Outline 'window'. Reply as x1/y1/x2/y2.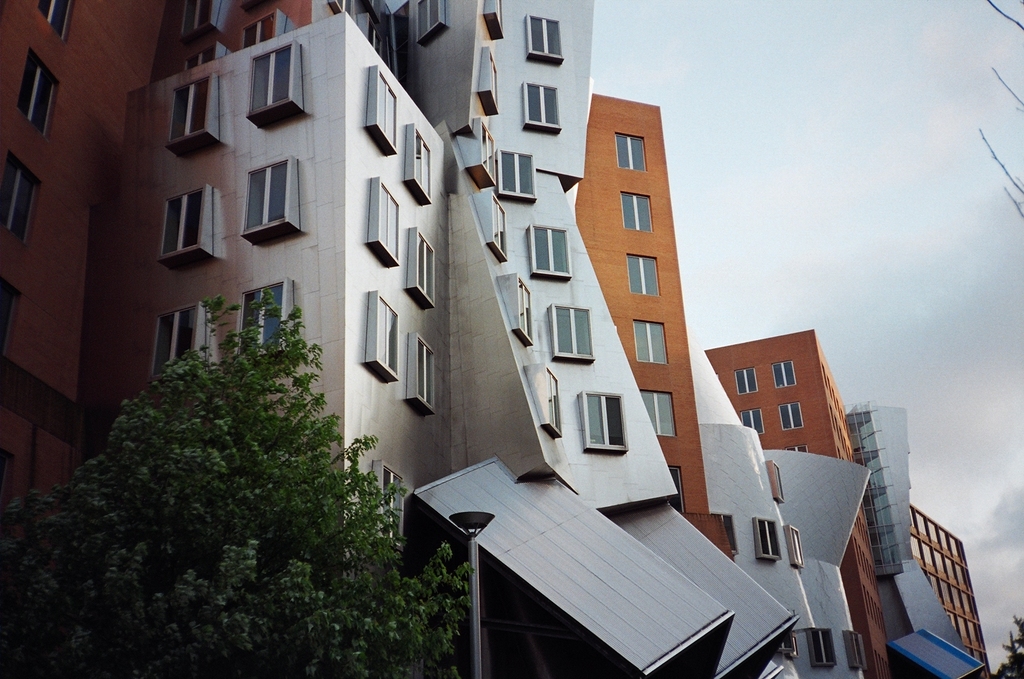
547/367/564/434.
